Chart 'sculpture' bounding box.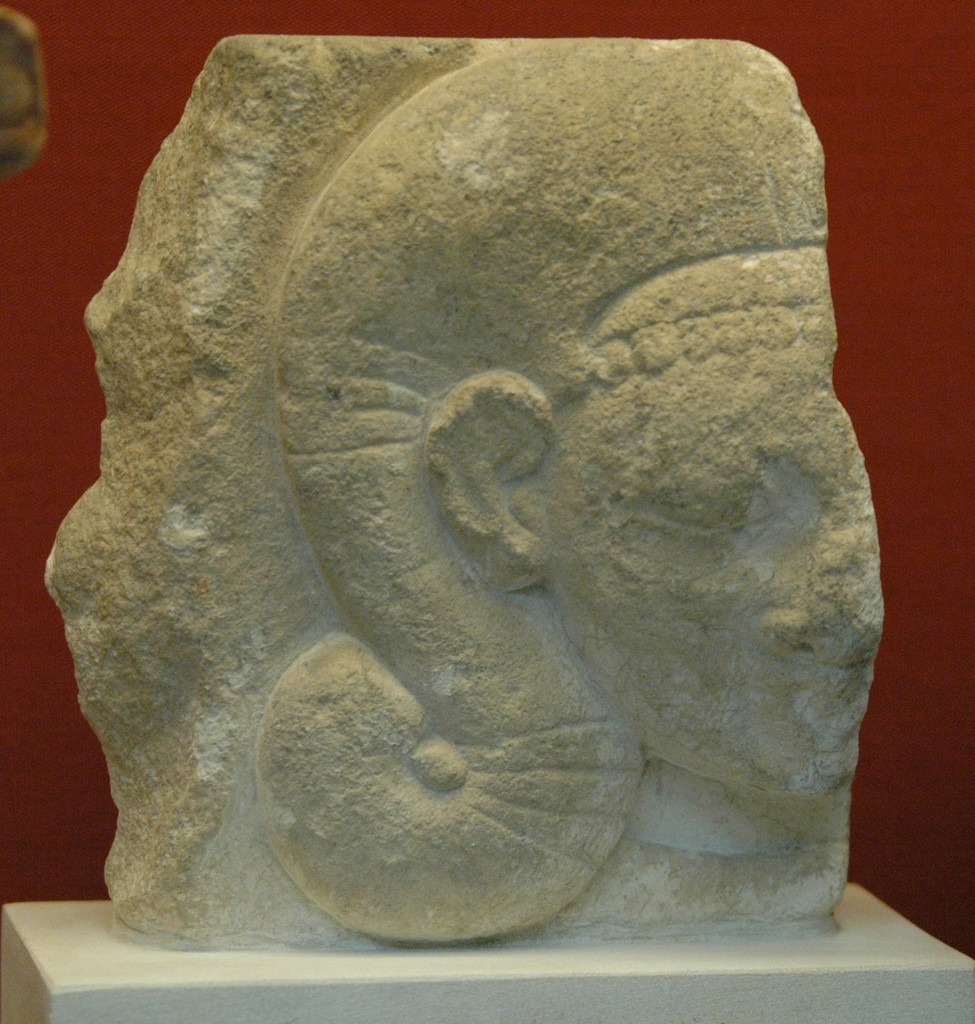
Charted: box=[83, 18, 894, 959].
